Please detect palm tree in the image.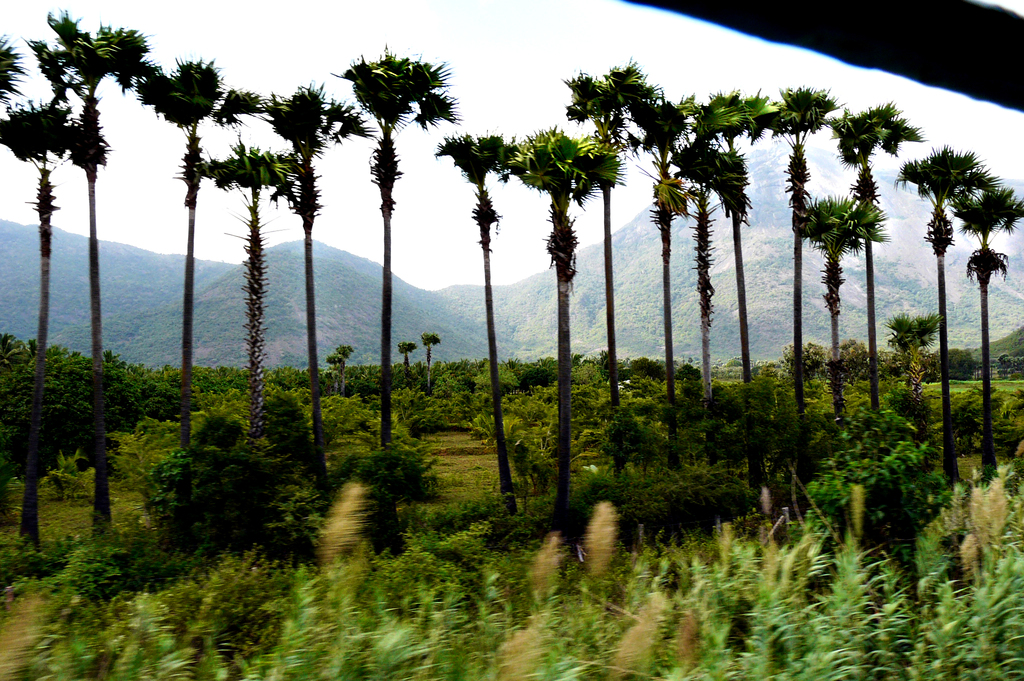
963/179/1008/376.
